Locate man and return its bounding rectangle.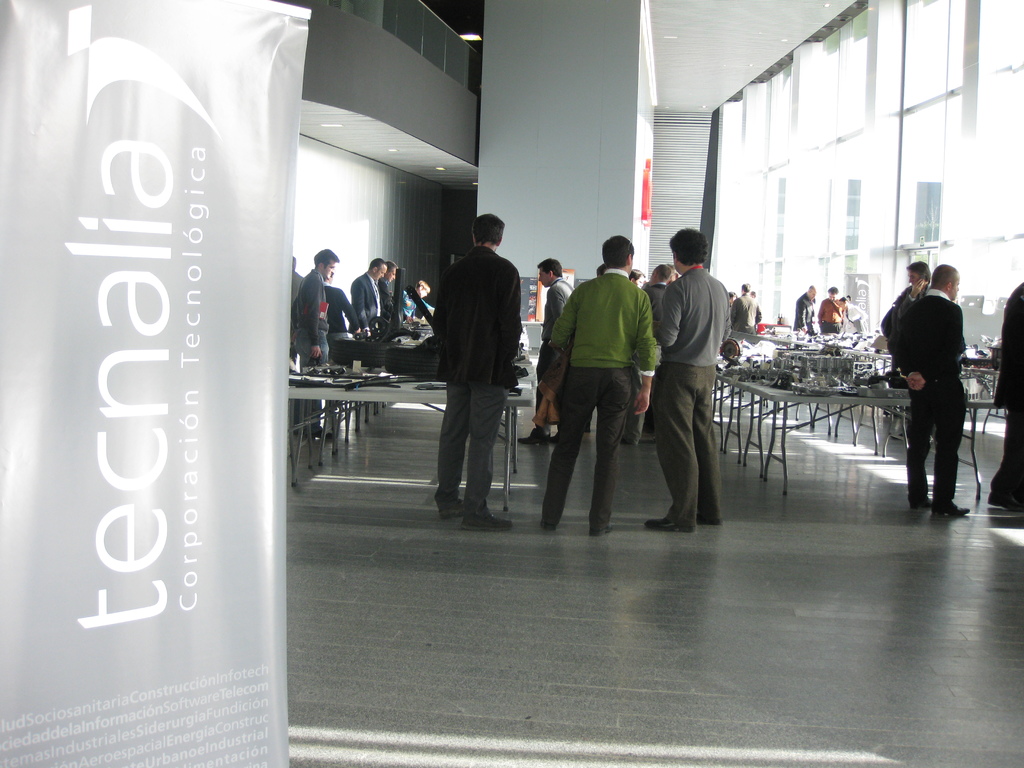
(x1=401, y1=281, x2=436, y2=321).
